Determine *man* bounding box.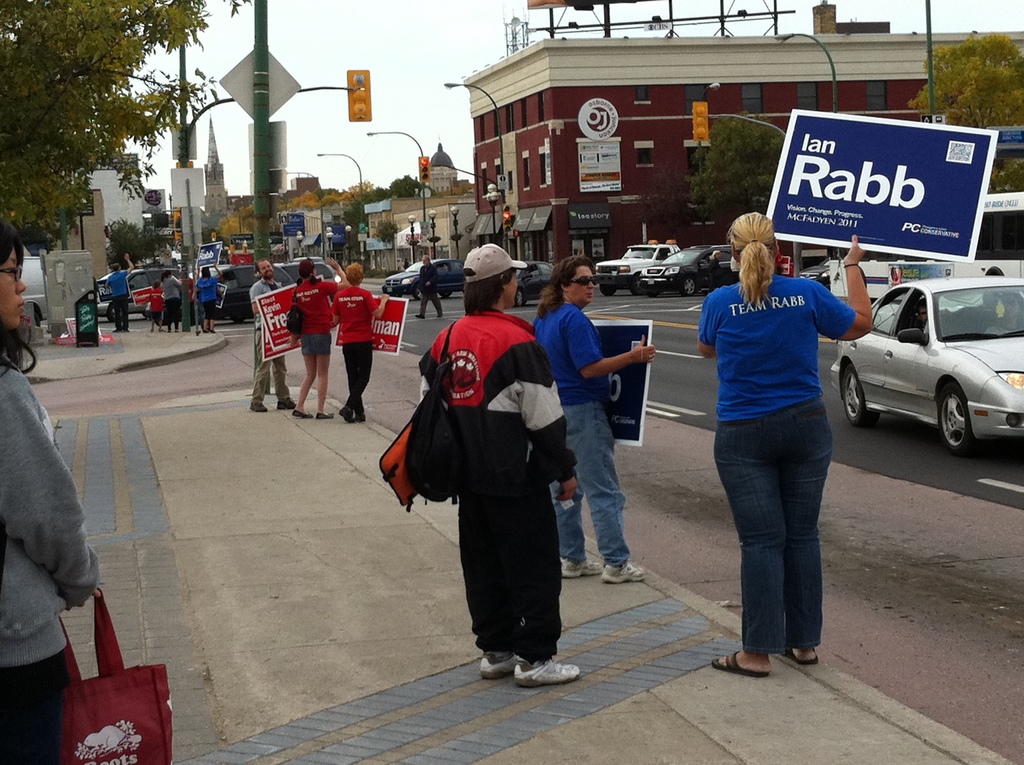
Determined: 249,258,297,412.
